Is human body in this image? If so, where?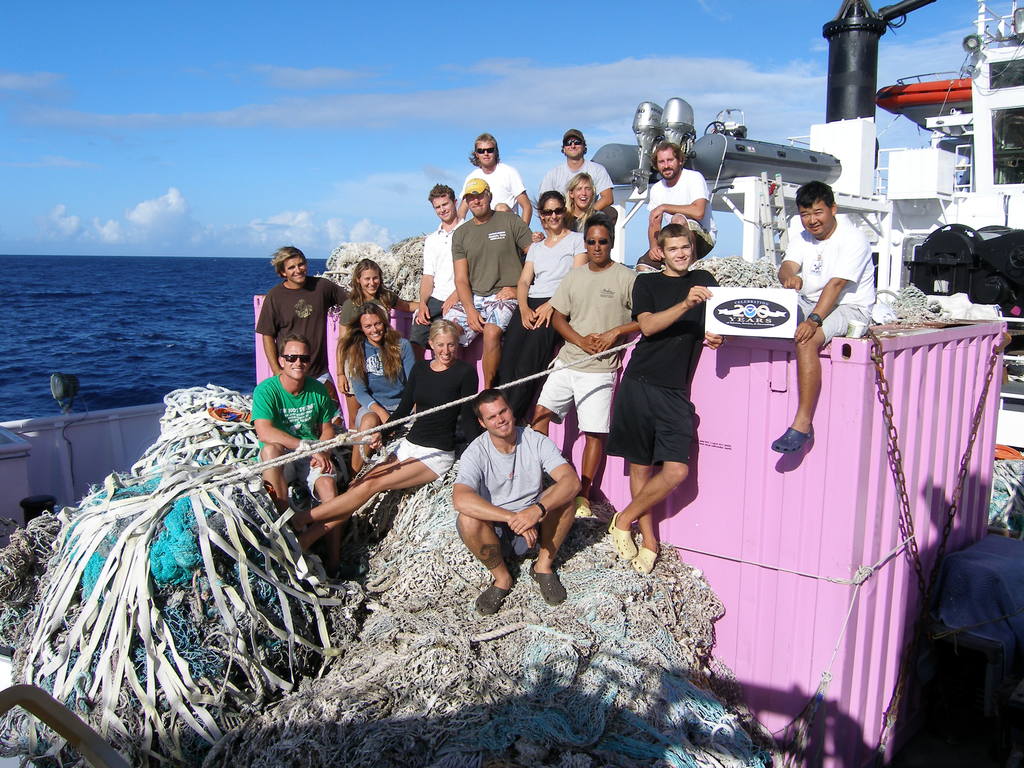
Yes, at <region>341, 337, 419, 482</region>.
